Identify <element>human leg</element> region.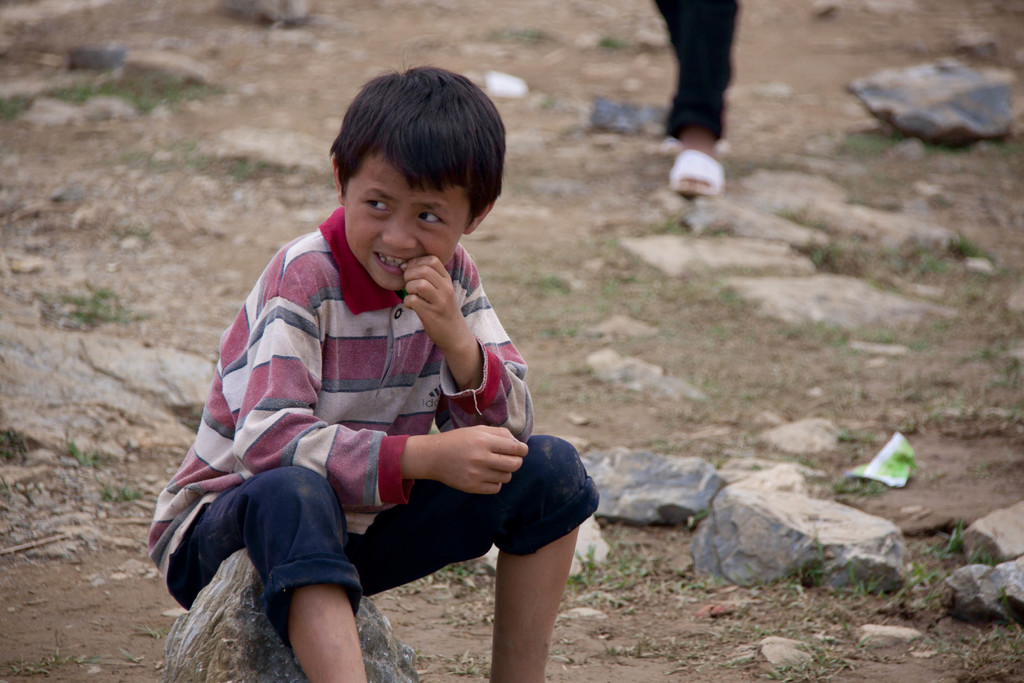
Region: box=[355, 434, 584, 682].
